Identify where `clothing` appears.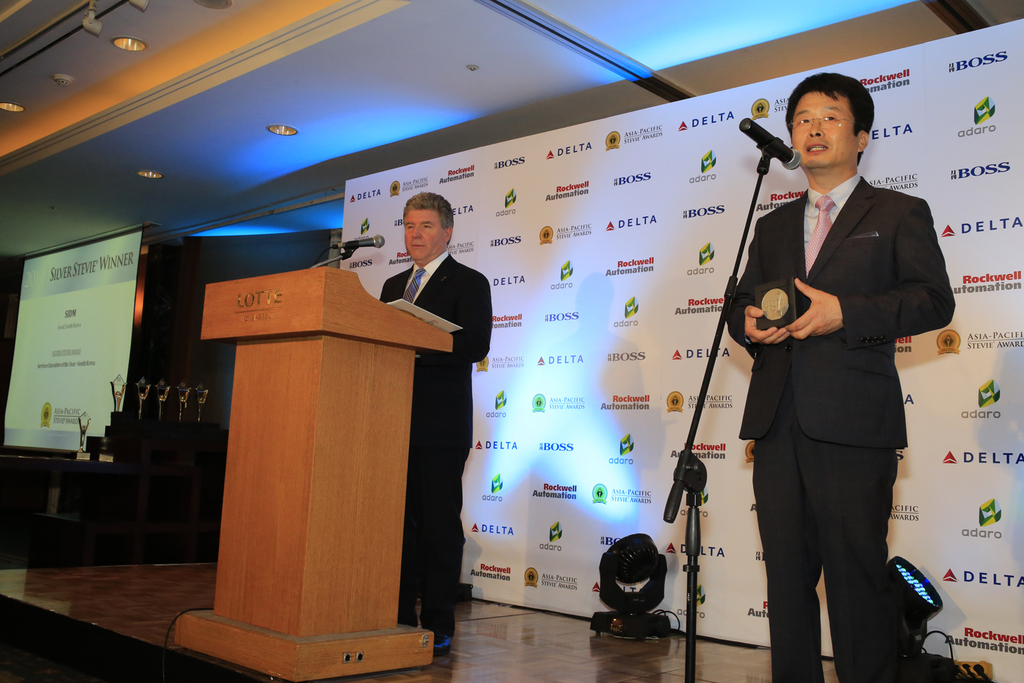
Appears at pyautogui.locateOnScreen(379, 262, 489, 628).
